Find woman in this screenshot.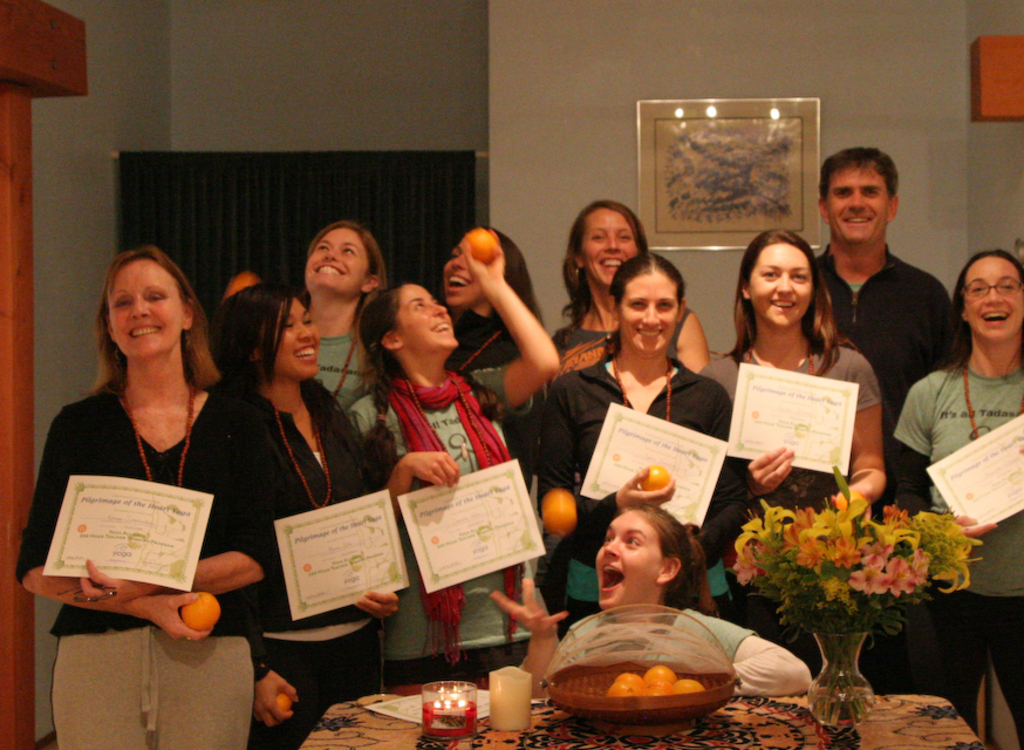
The bounding box for woman is select_region(490, 499, 807, 701).
